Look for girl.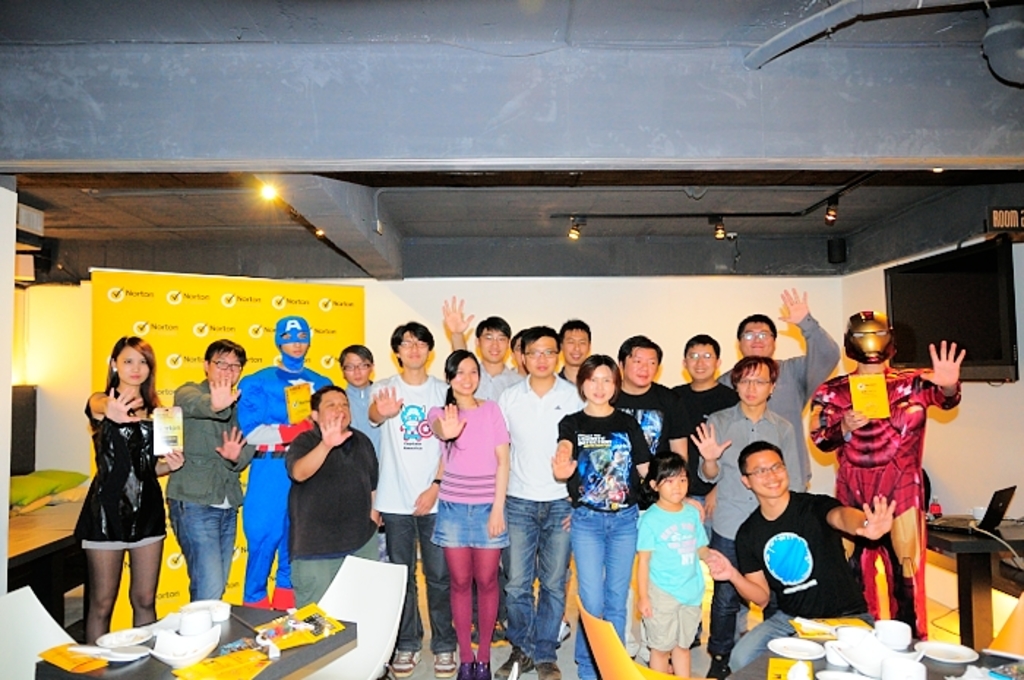
Found: [x1=69, y1=345, x2=187, y2=636].
